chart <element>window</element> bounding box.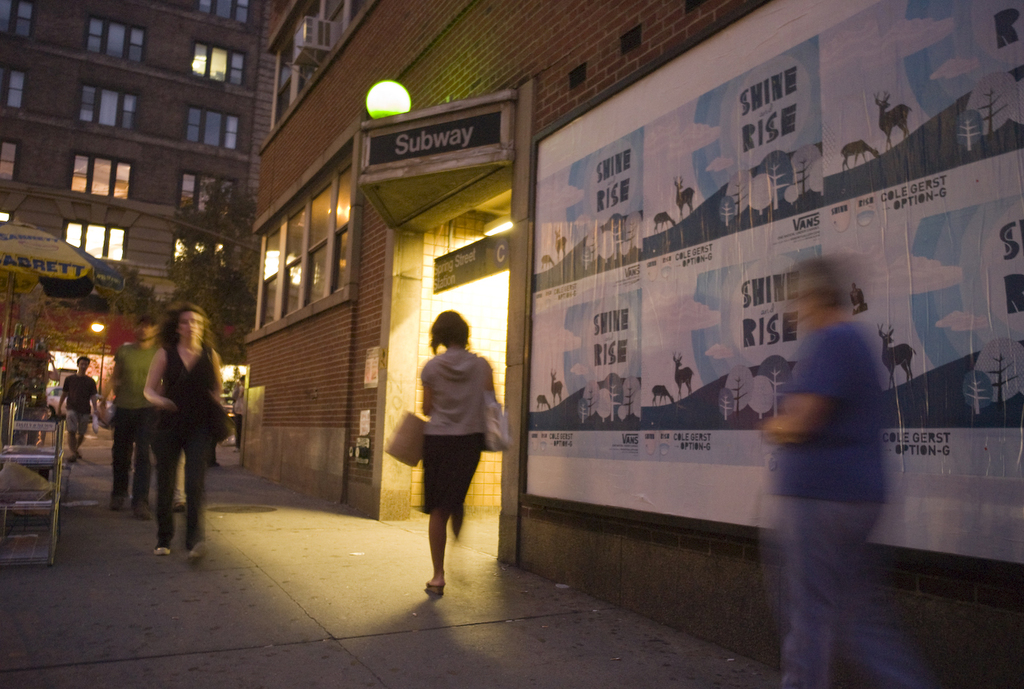
Charted: [left=188, top=43, right=245, bottom=89].
